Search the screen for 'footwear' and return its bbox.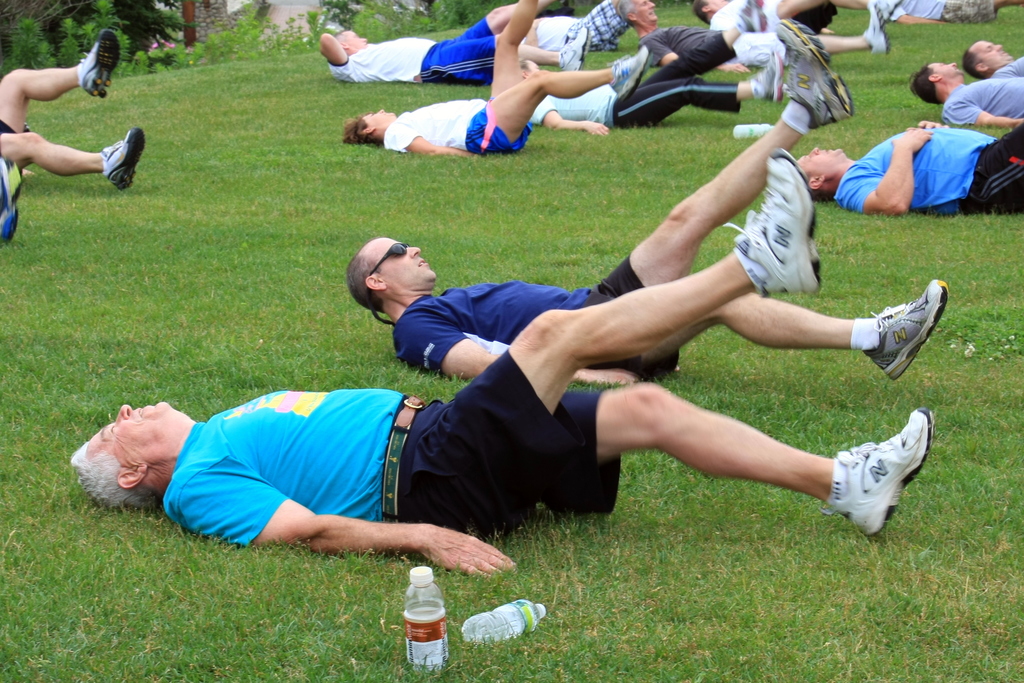
Found: [80, 26, 120, 98].
